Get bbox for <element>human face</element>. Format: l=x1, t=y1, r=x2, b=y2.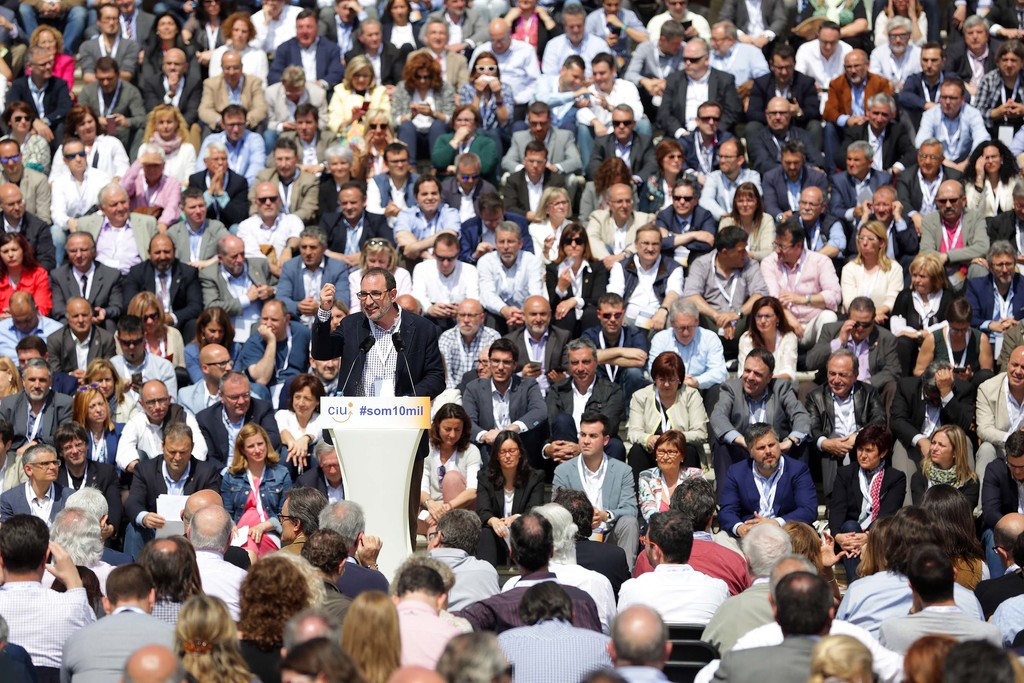
l=0, t=244, r=21, b=265.
